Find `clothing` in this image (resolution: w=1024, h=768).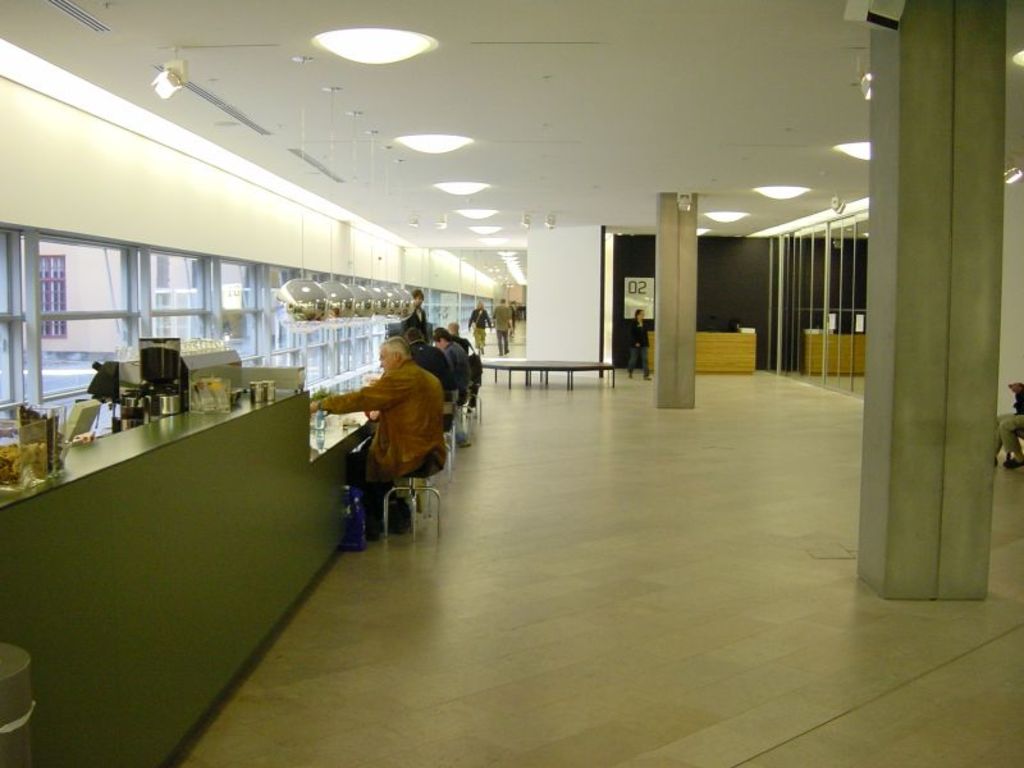
locate(462, 334, 480, 380).
